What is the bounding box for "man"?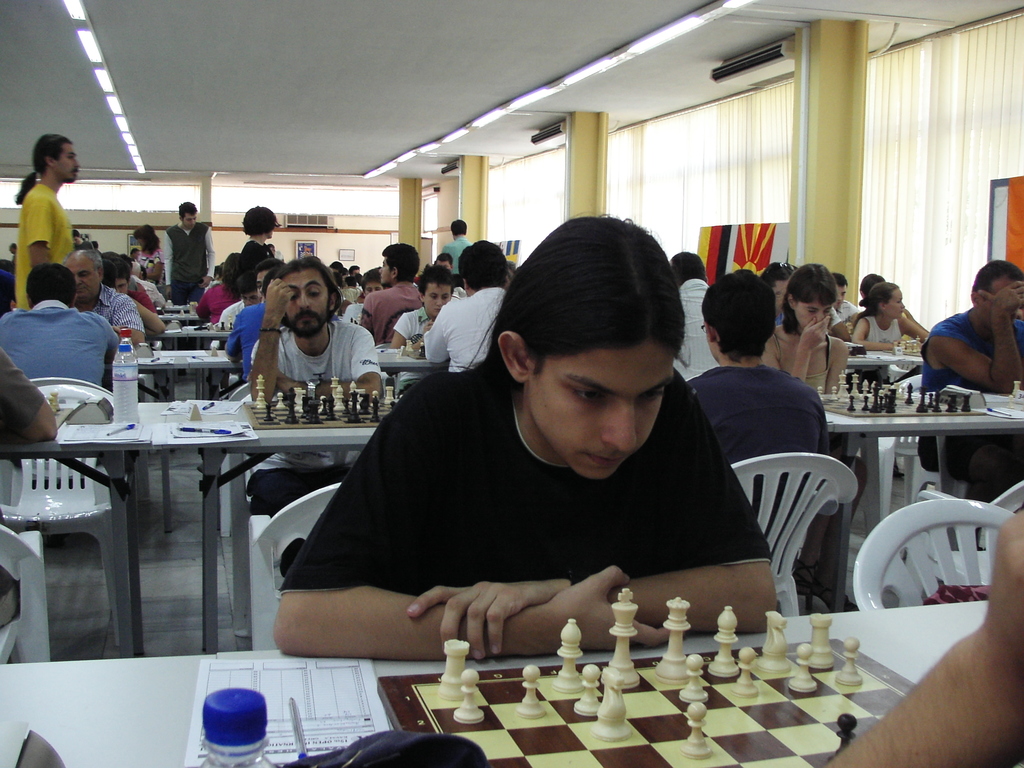
x1=128 y1=247 x2=144 y2=260.
